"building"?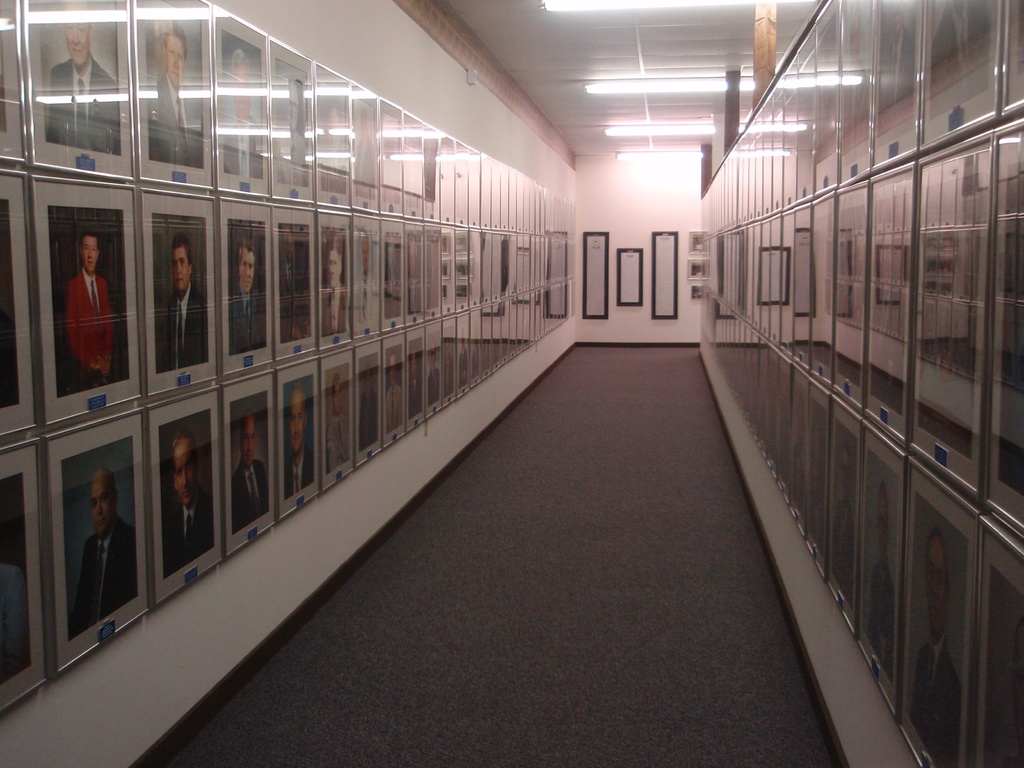
0 0 1023 767
